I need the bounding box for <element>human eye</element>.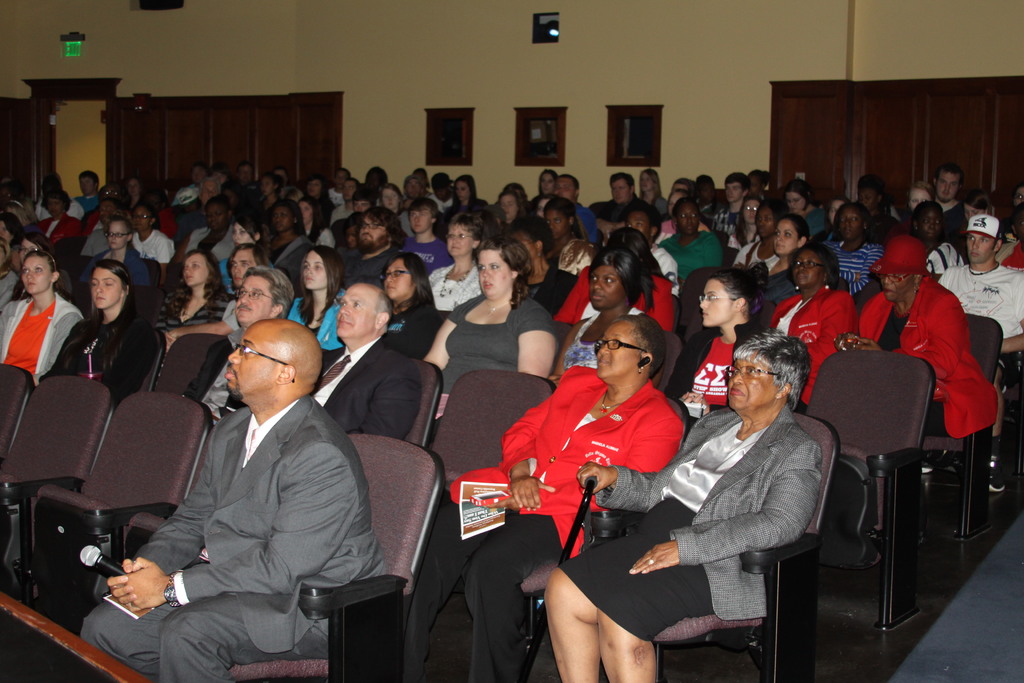
Here it is: [x1=837, y1=217, x2=844, y2=222].
